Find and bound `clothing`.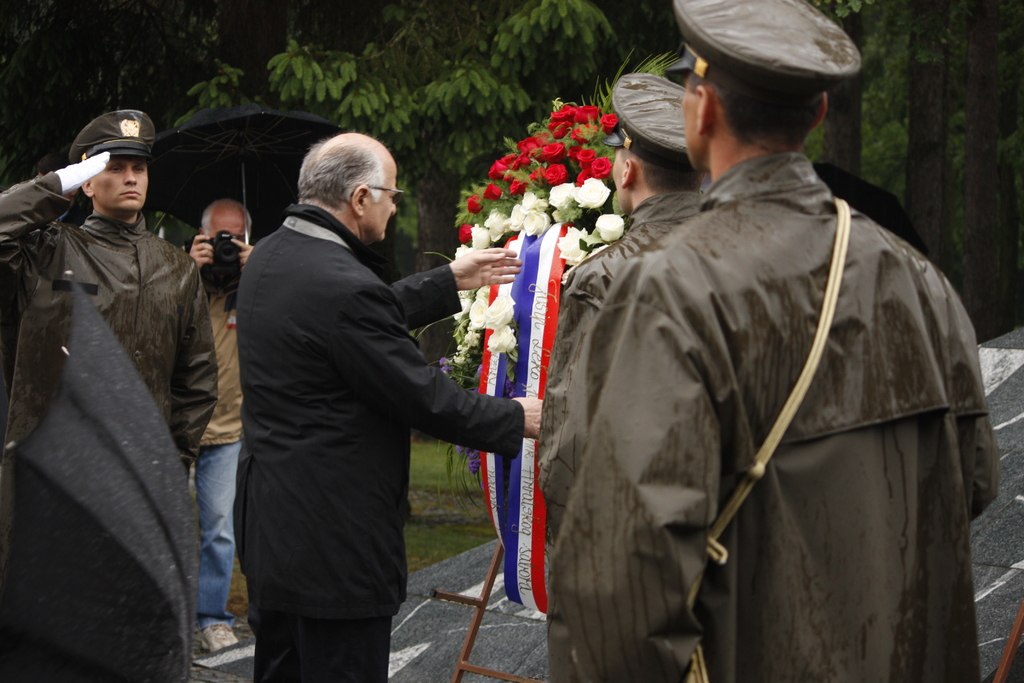
Bound: [246, 195, 515, 682].
